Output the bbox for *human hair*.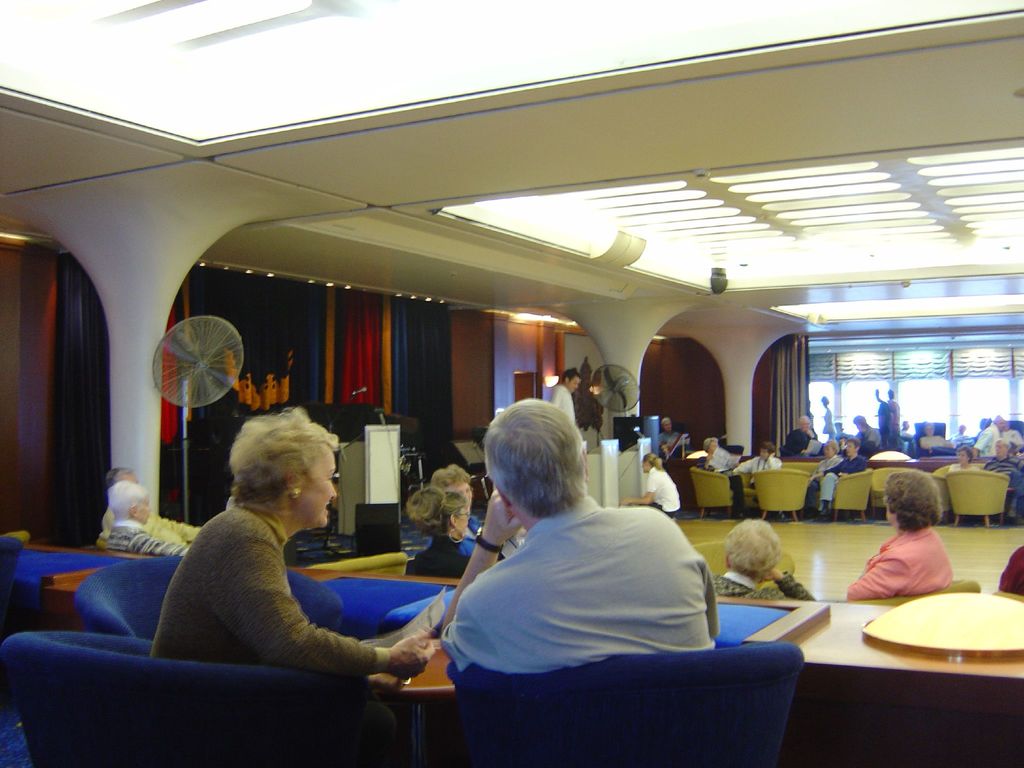
crop(486, 416, 586, 545).
